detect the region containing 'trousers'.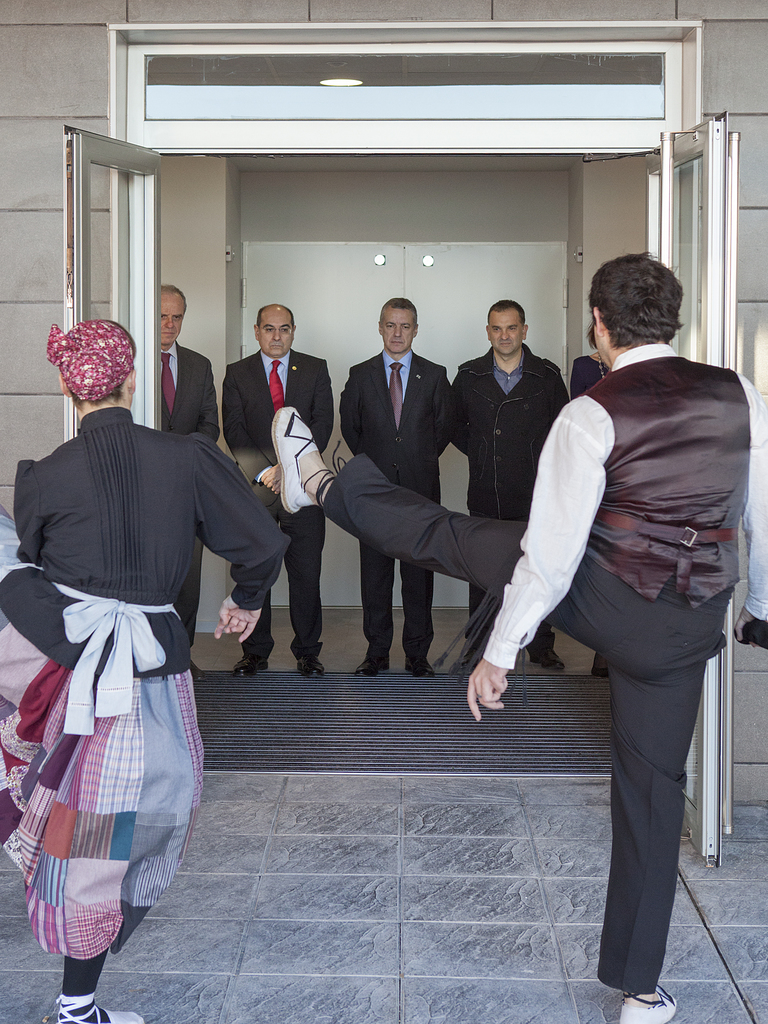
bbox(241, 488, 324, 664).
